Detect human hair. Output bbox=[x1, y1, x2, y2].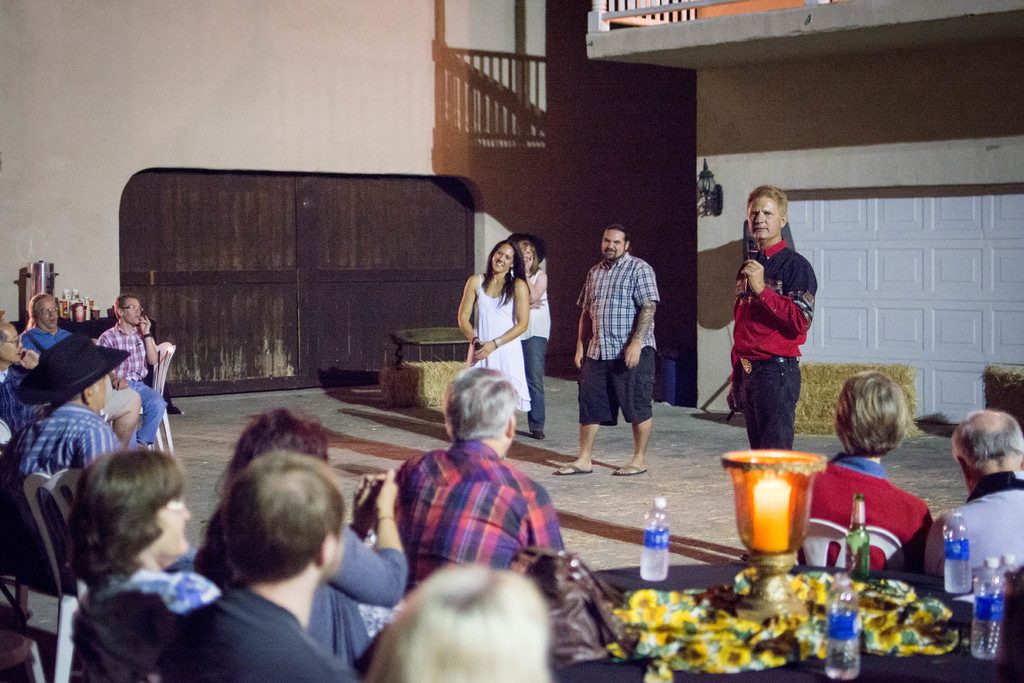
bbox=[746, 186, 793, 219].
